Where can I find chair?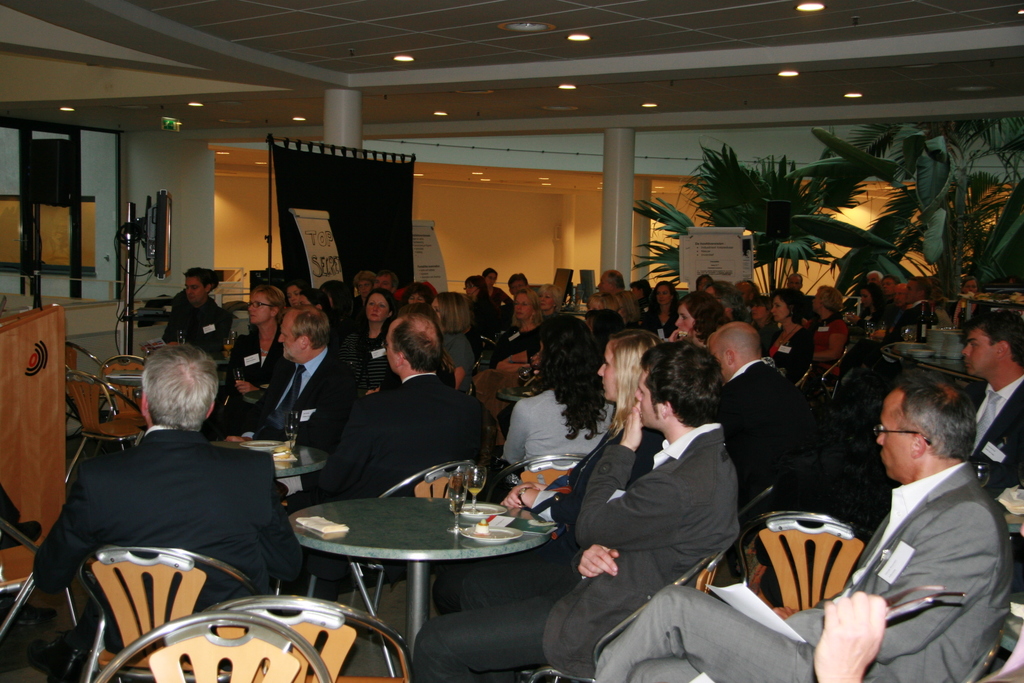
You can find it at (730,509,875,617).
